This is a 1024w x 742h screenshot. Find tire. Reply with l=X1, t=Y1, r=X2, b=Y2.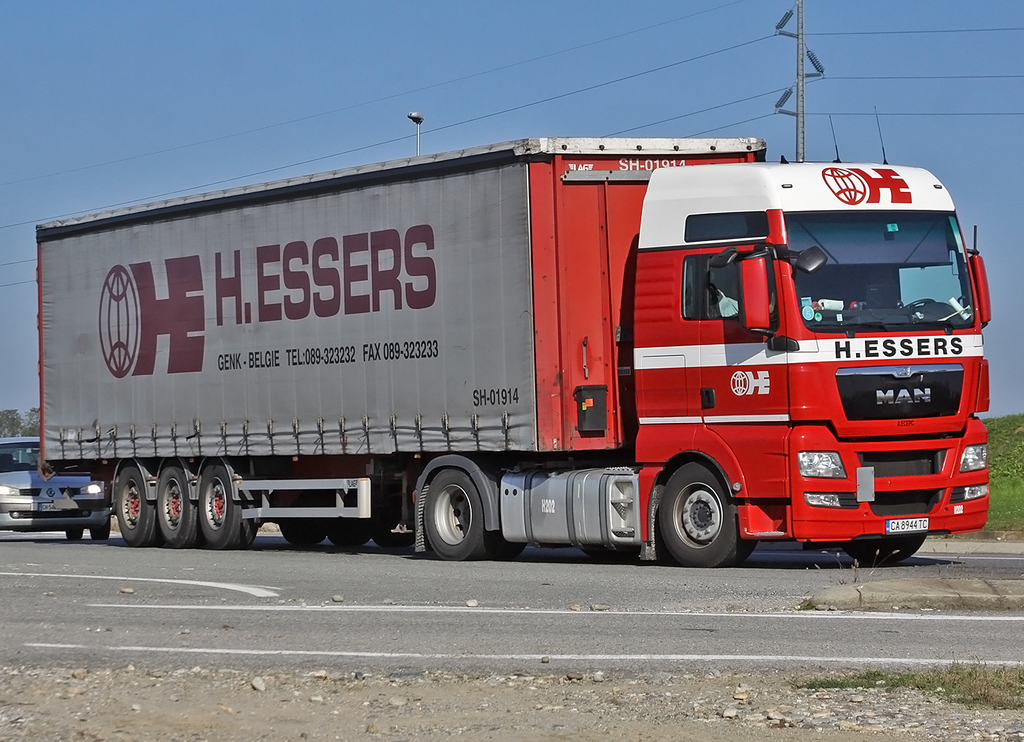
l=278, t=523, r=325, b=547.
